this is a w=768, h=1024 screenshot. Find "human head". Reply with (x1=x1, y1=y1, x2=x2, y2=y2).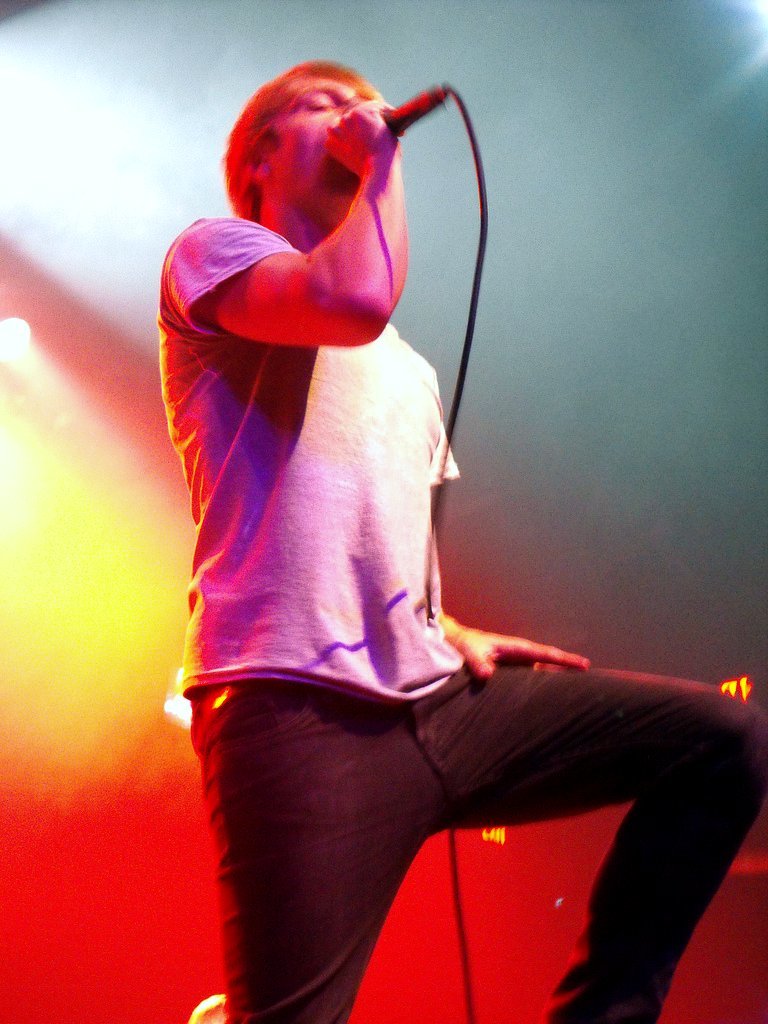
(x1=221, y1=67, x2=416, y2=247).
